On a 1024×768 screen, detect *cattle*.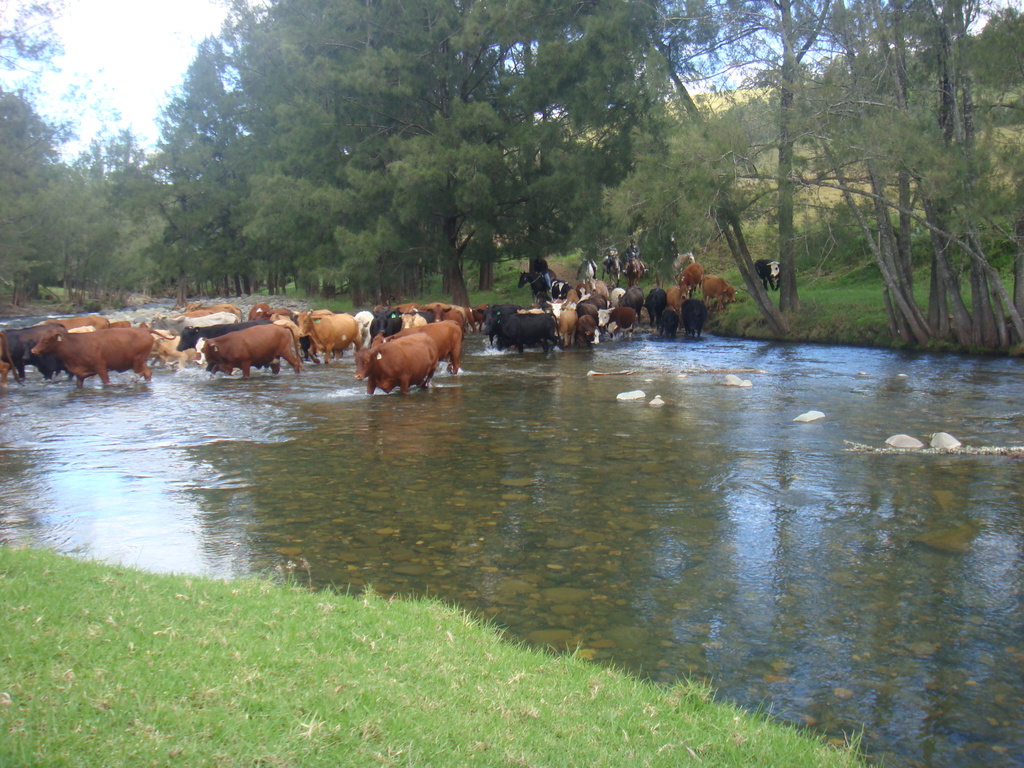
x1=393, y1=319, x2=463, y2=374.
